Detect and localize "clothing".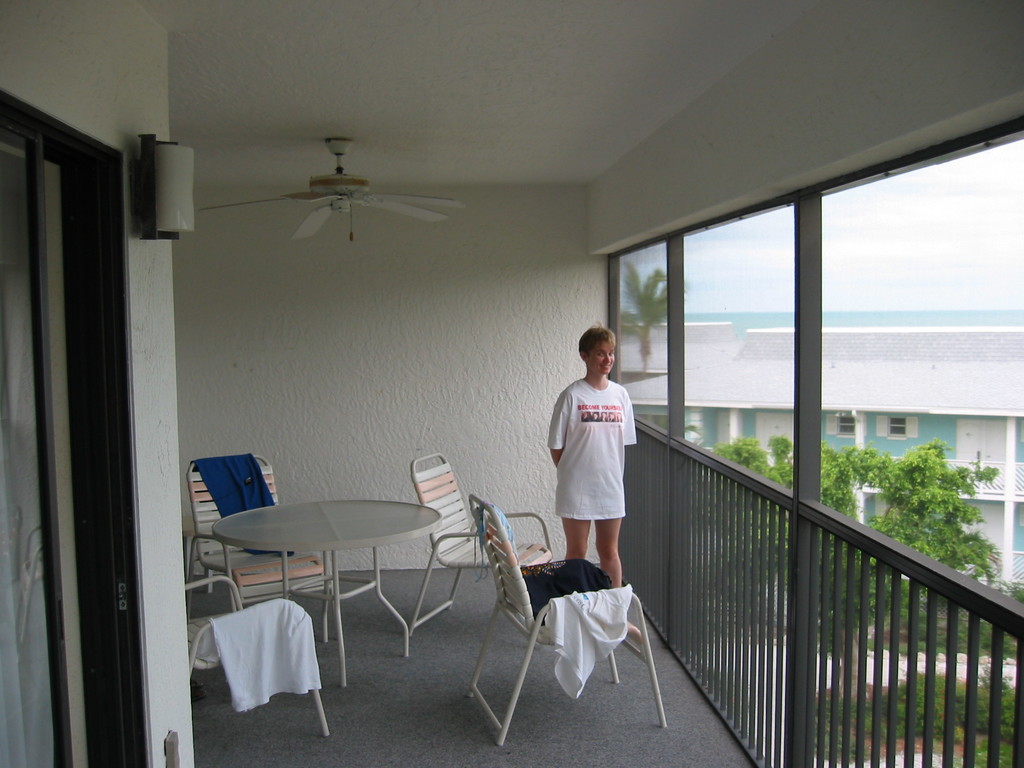
Localized at <box>524,556,607,616</box>.
